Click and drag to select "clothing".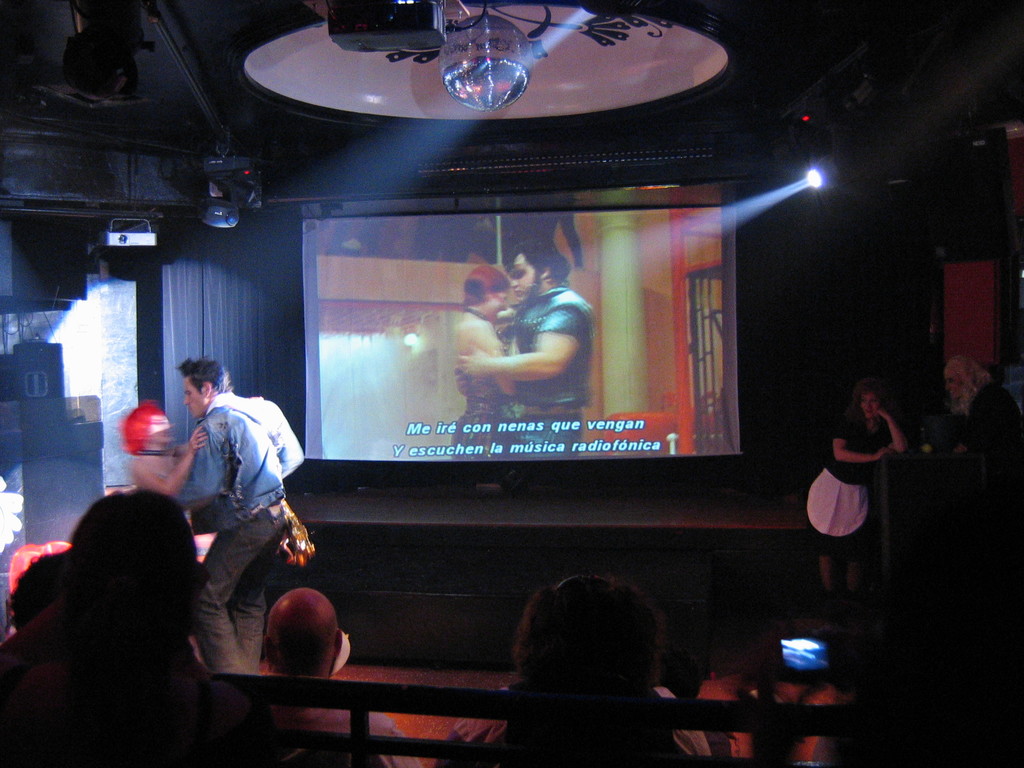
Selection: [x1=177, y1=397, x2=287, y2=671].
